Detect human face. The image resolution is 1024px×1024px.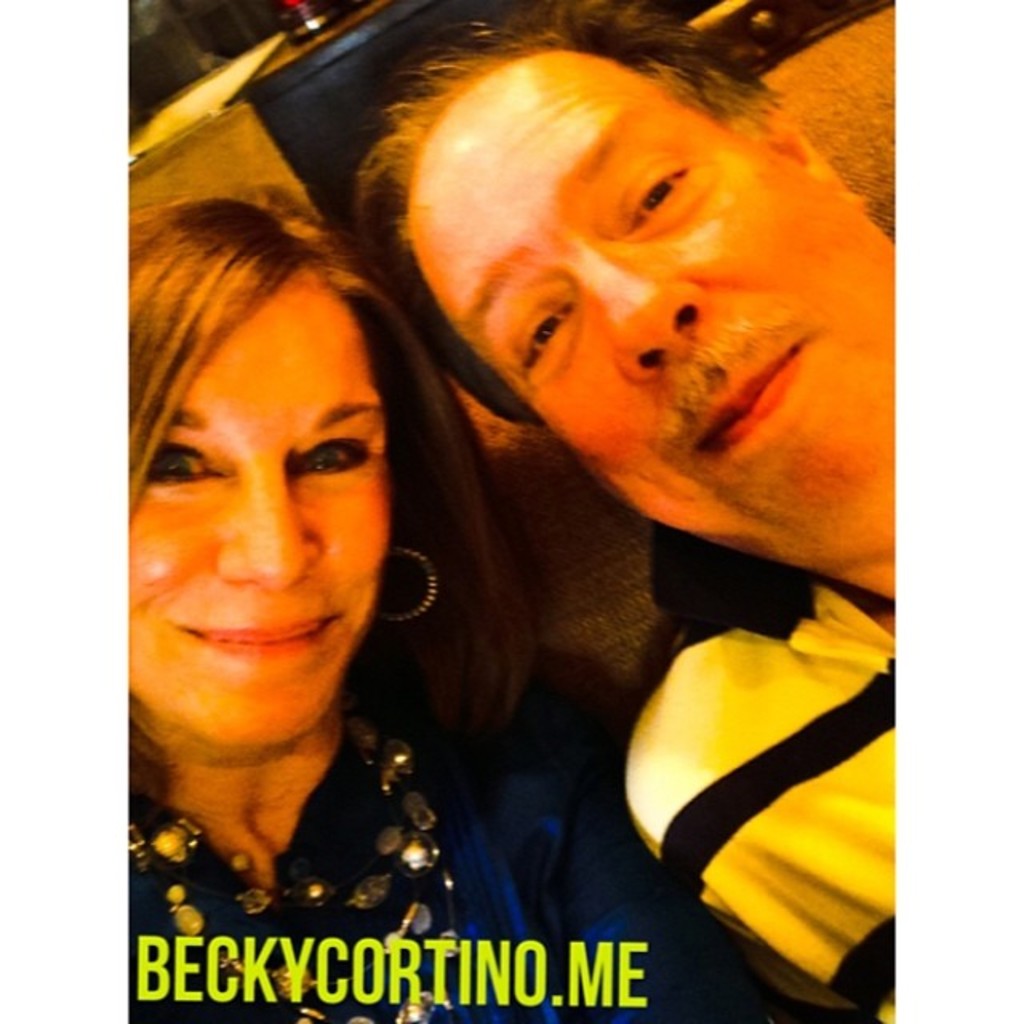
box(125, 285, 392, 749).
